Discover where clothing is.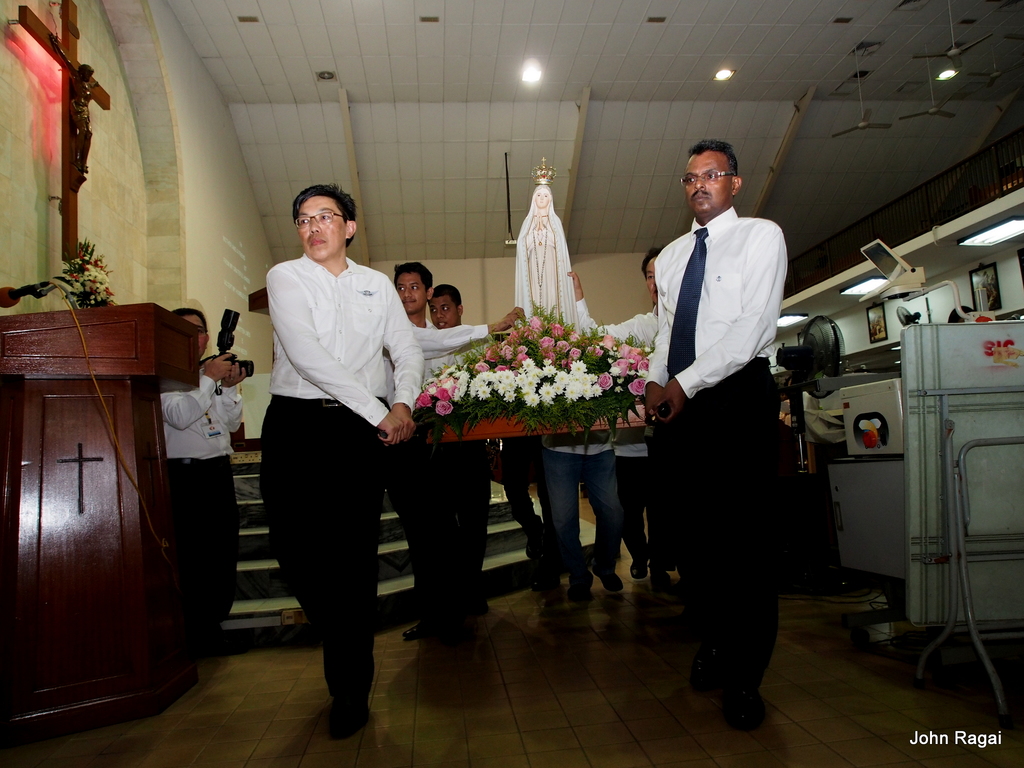
Discovered at pyautogui.locateOnScreen(418, 323, 484, 358).
